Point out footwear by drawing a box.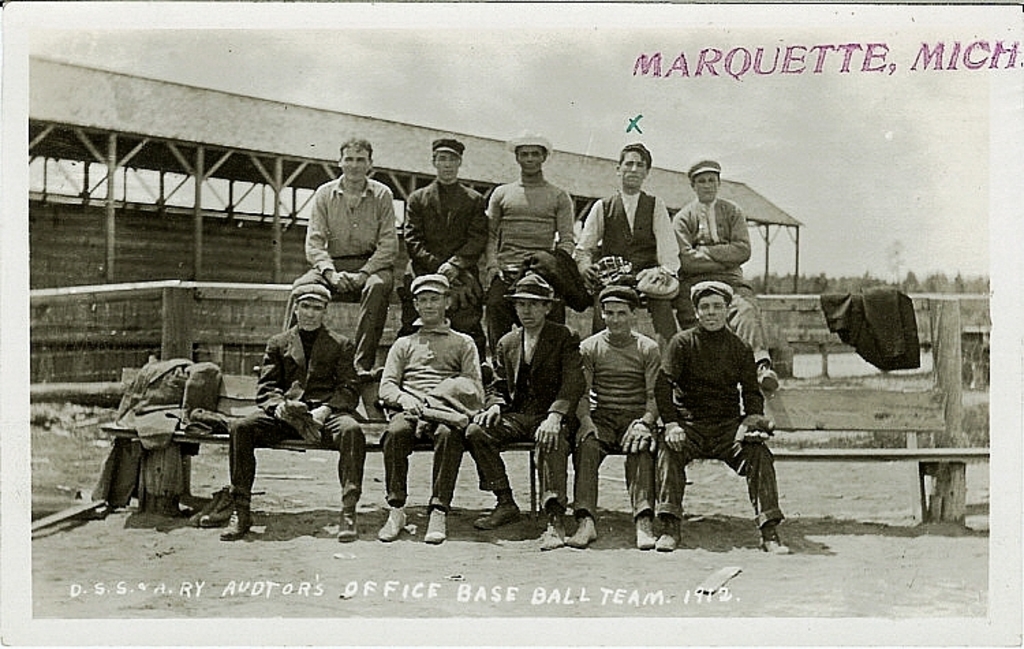
(x1=202, y1=489, x2=235, y2=525).
